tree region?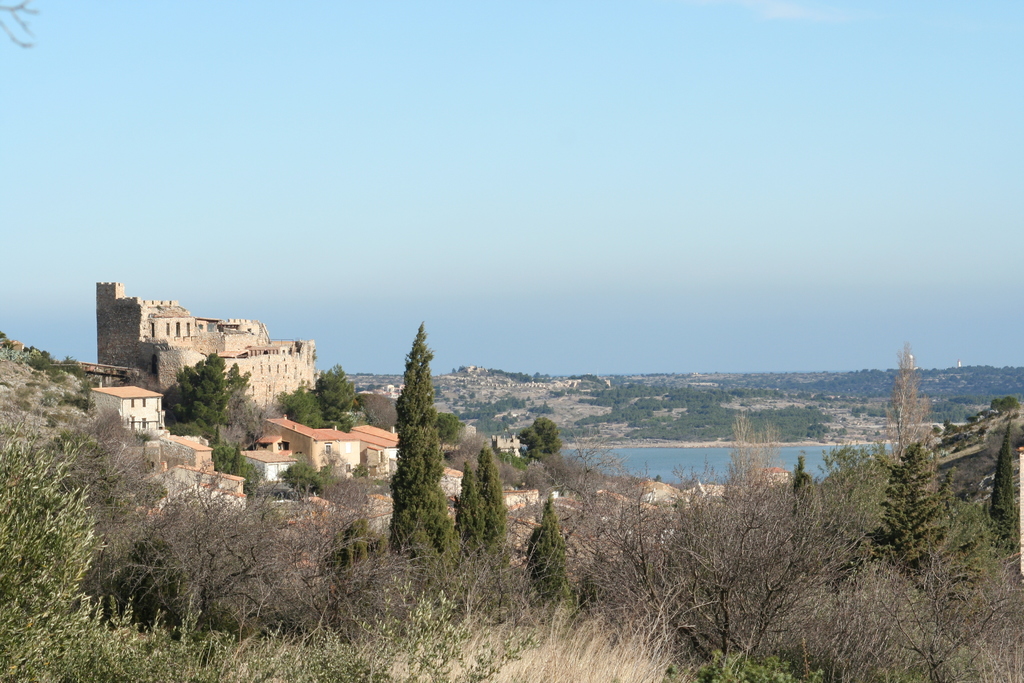
<bbox>388, 315, 454, 574</bbox>
